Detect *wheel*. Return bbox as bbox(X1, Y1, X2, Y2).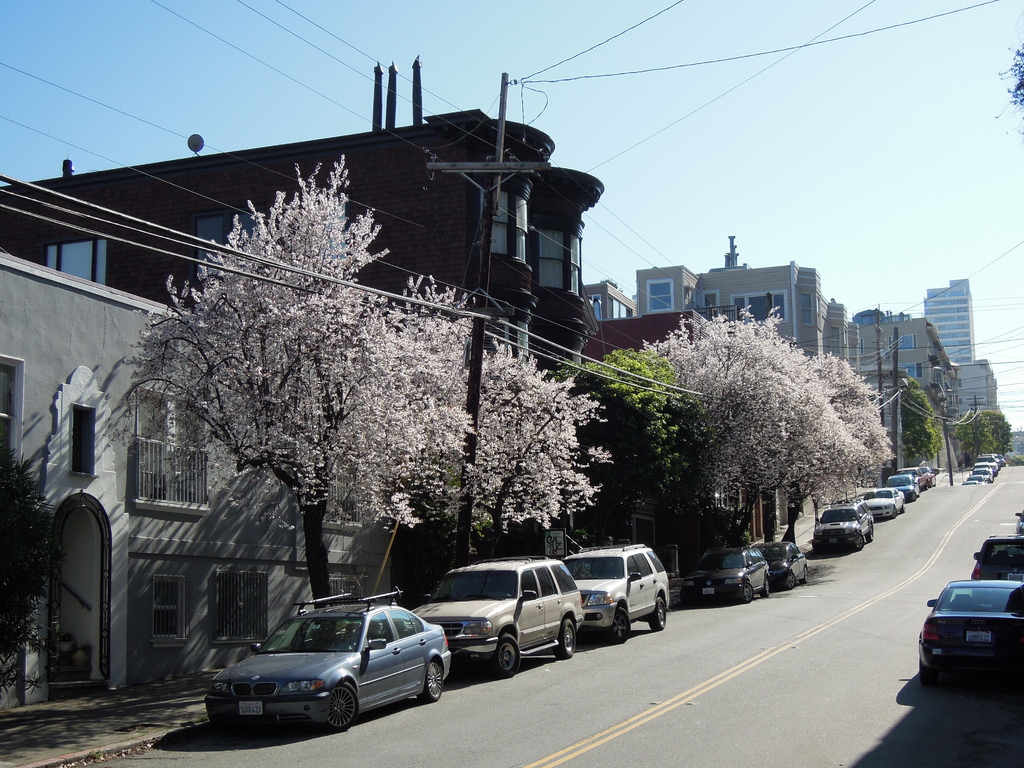
bbox(760, 574, 771, 602).
